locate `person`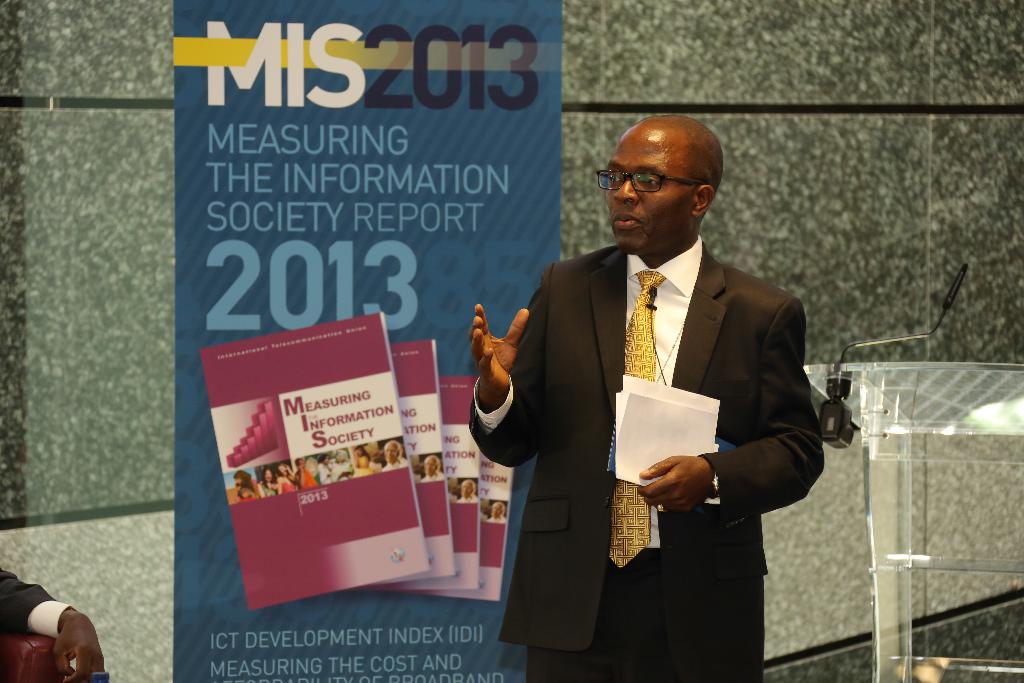
<box>330,441,348,482</box>
